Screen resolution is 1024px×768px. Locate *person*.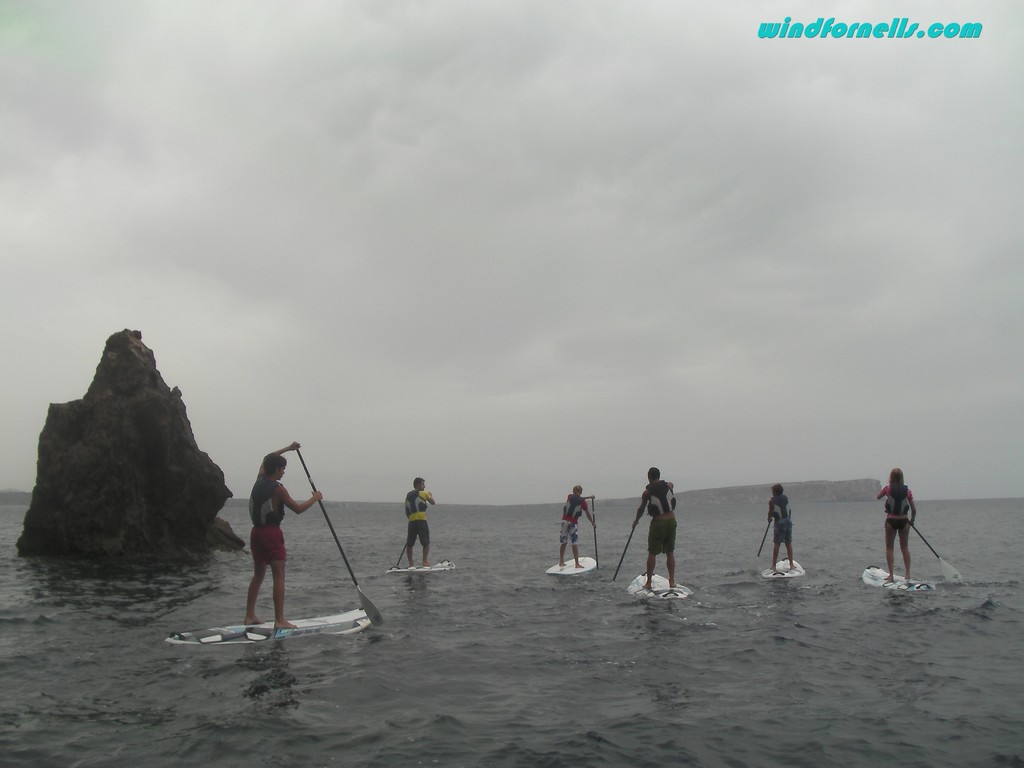
(left=767, top=484, right=794, bottom=569).
